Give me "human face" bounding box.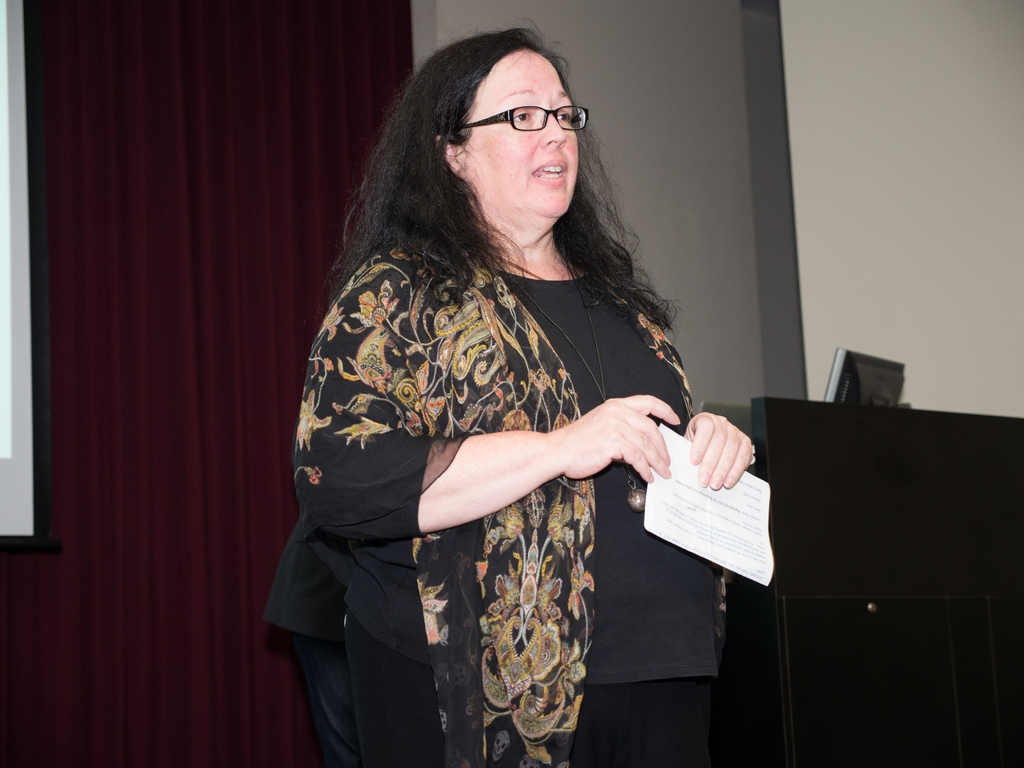
463 53 582 207.
